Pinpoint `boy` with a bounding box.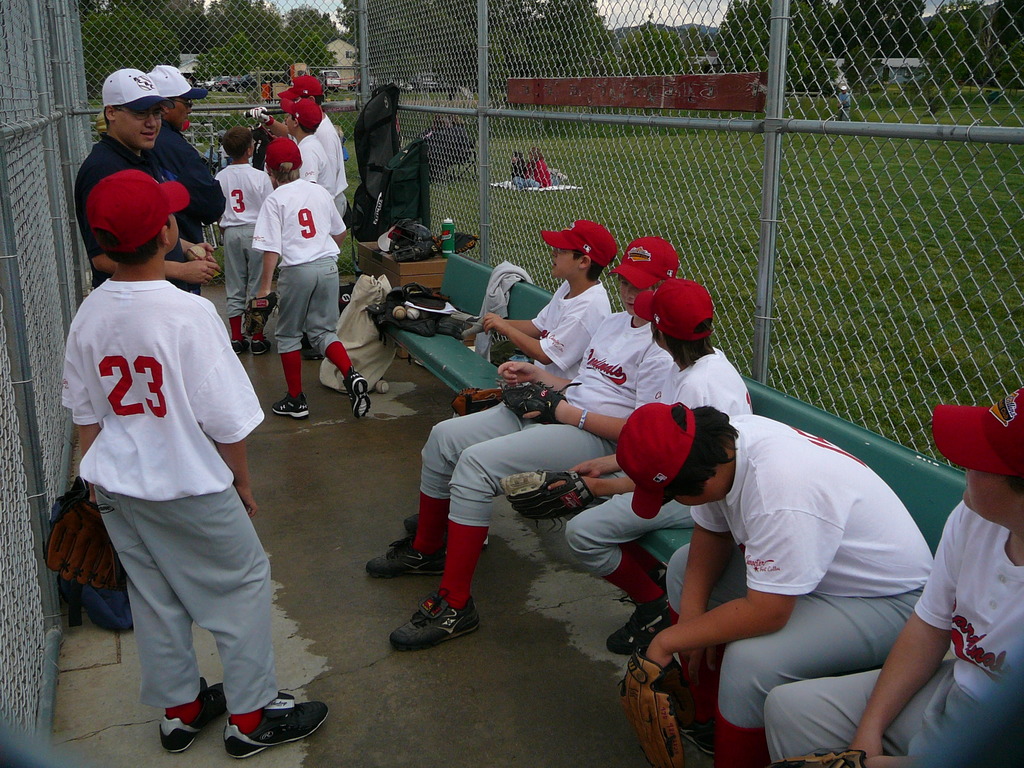
locate(60, 170, 333, 757).
